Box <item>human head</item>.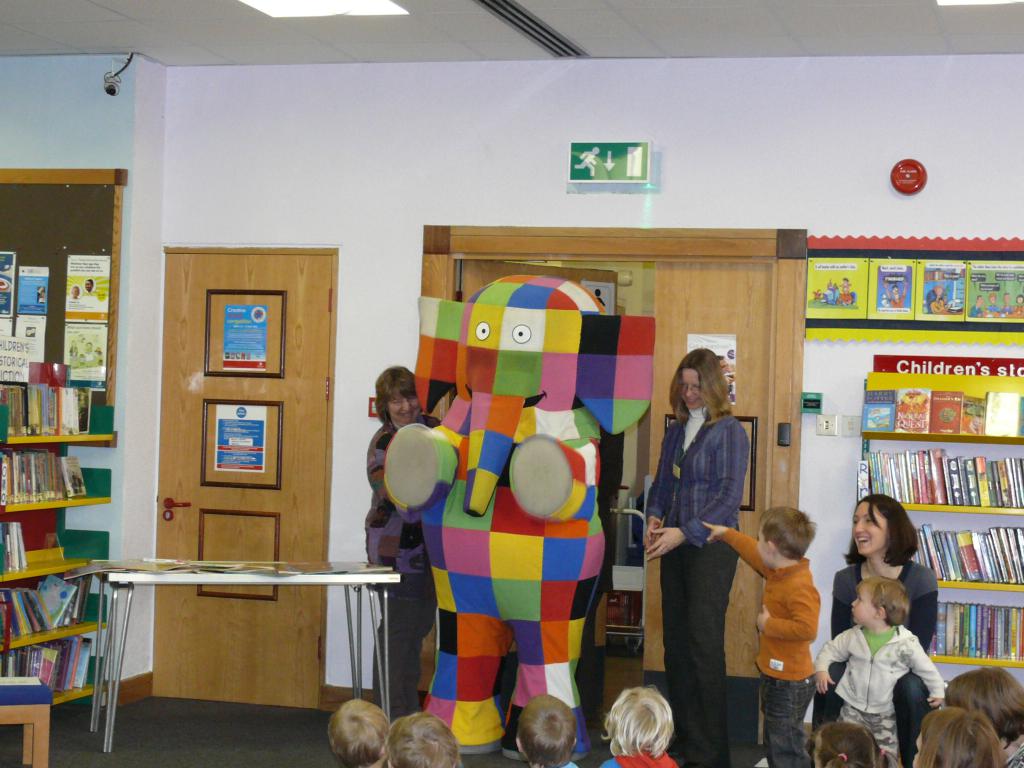
box(943, 665, 1023, 744).
